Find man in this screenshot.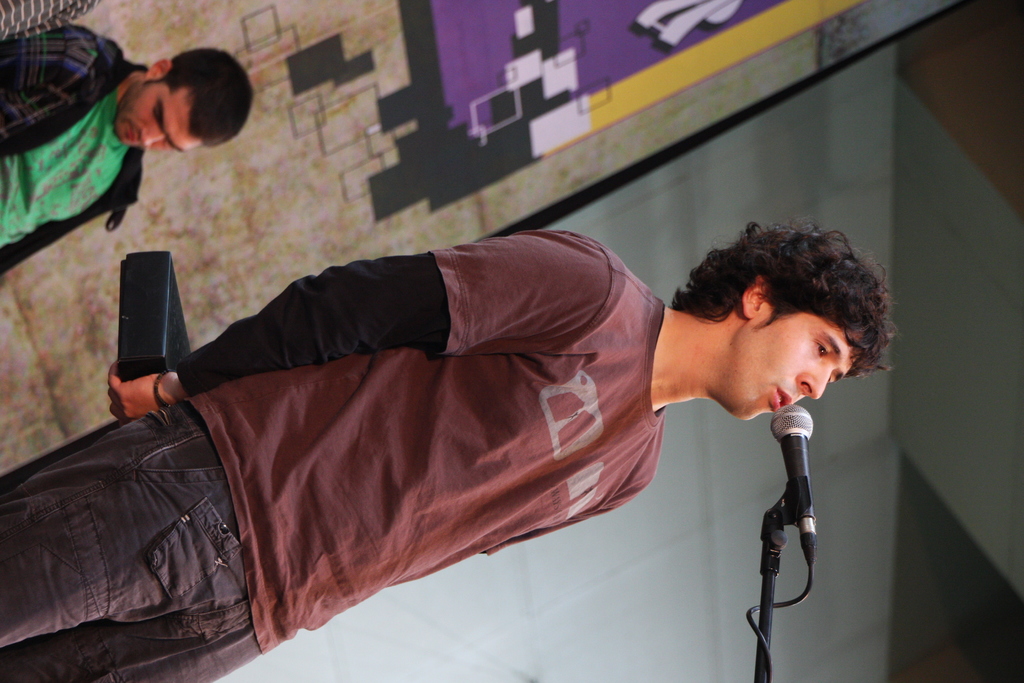
The bounding box for man is l=198, t=195, r=871, b=682.
